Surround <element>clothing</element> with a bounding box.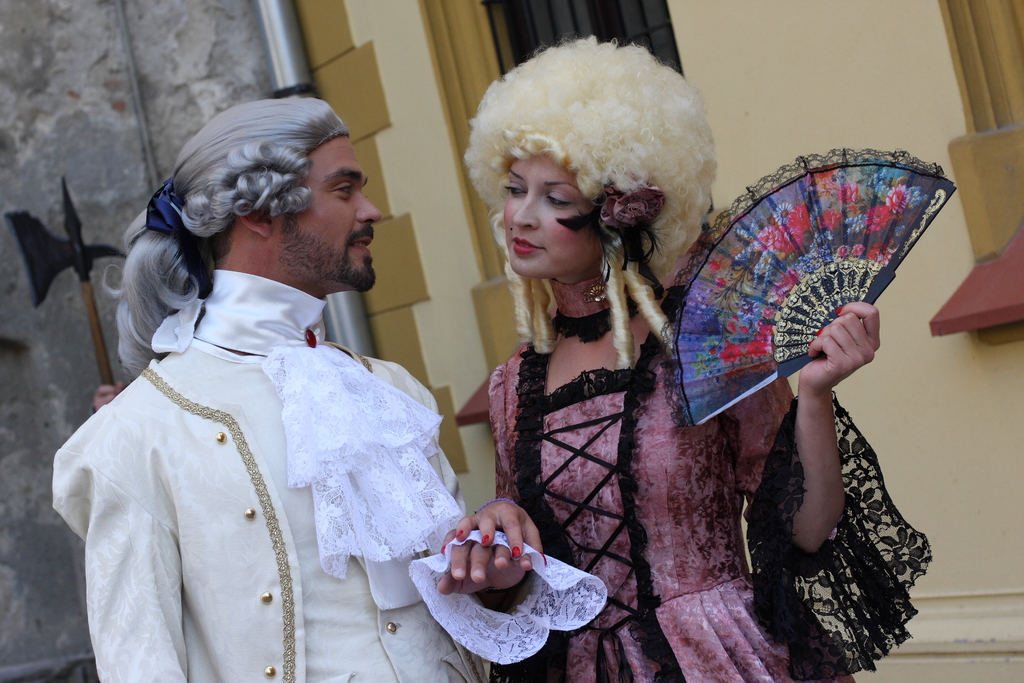
488,275,938,682.
